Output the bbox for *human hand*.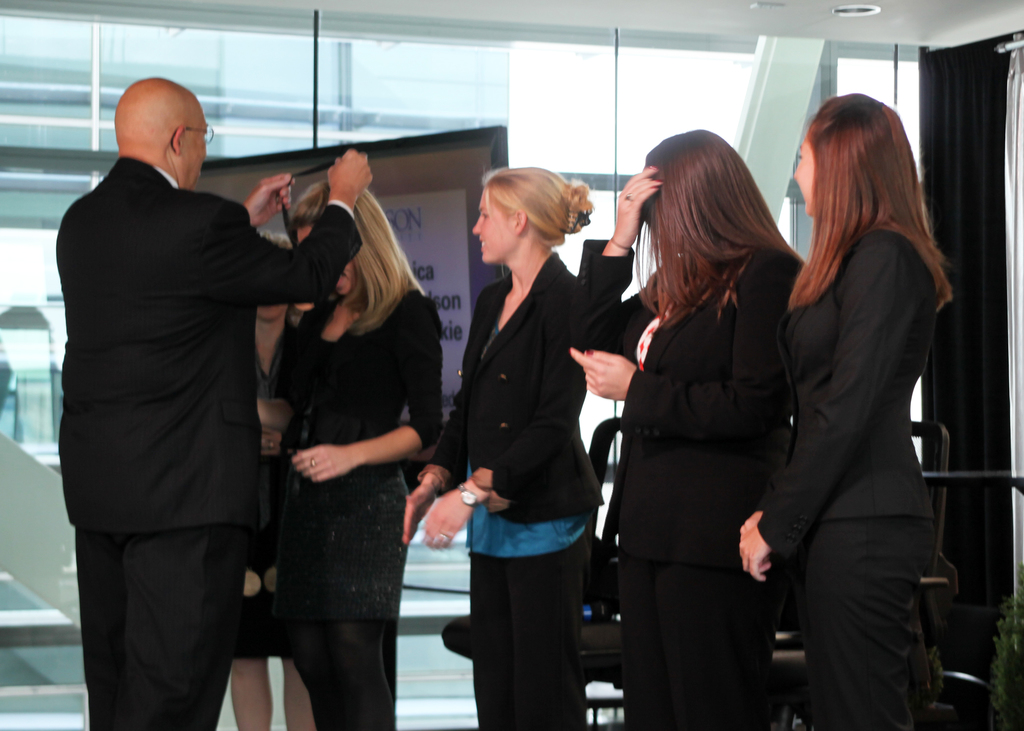
Rect(259, 430, 283, 458).
